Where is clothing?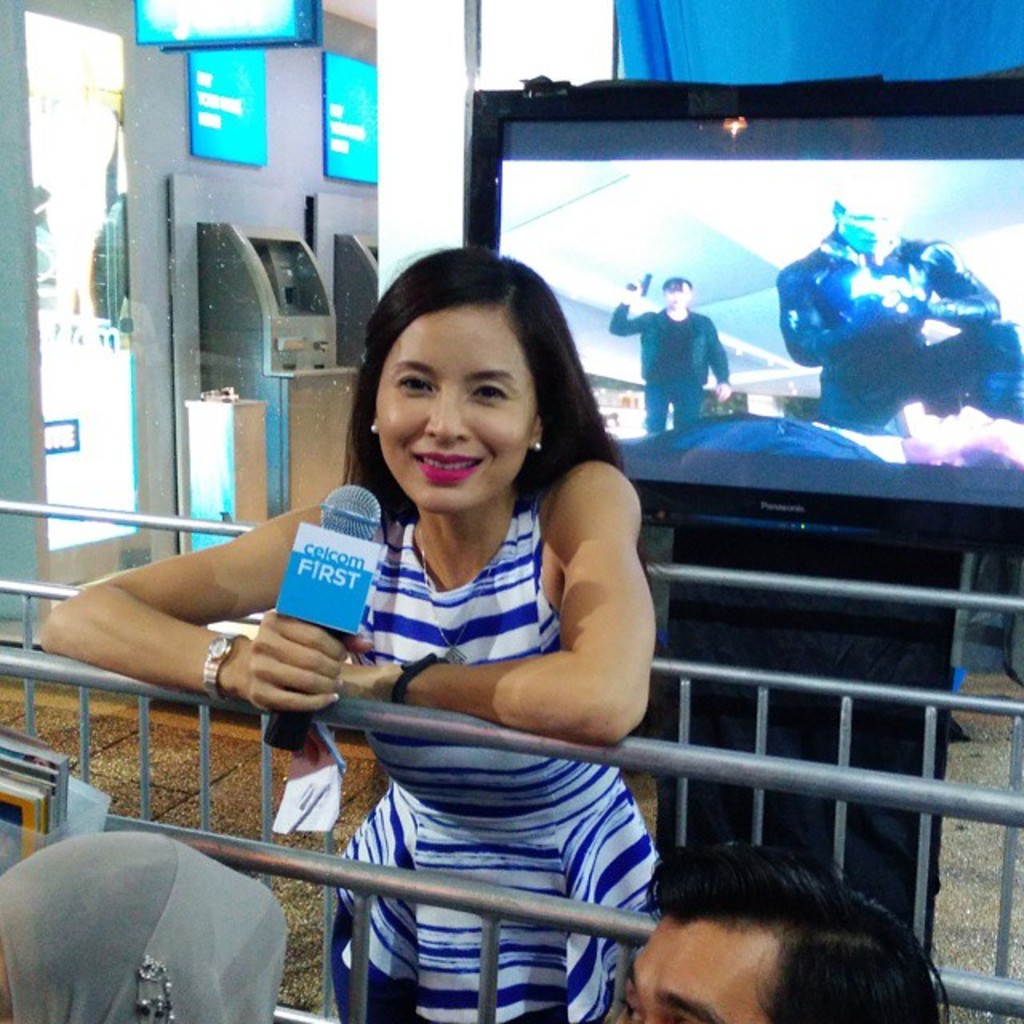
x1=323 y1=477 x2=664 y2=1022.
